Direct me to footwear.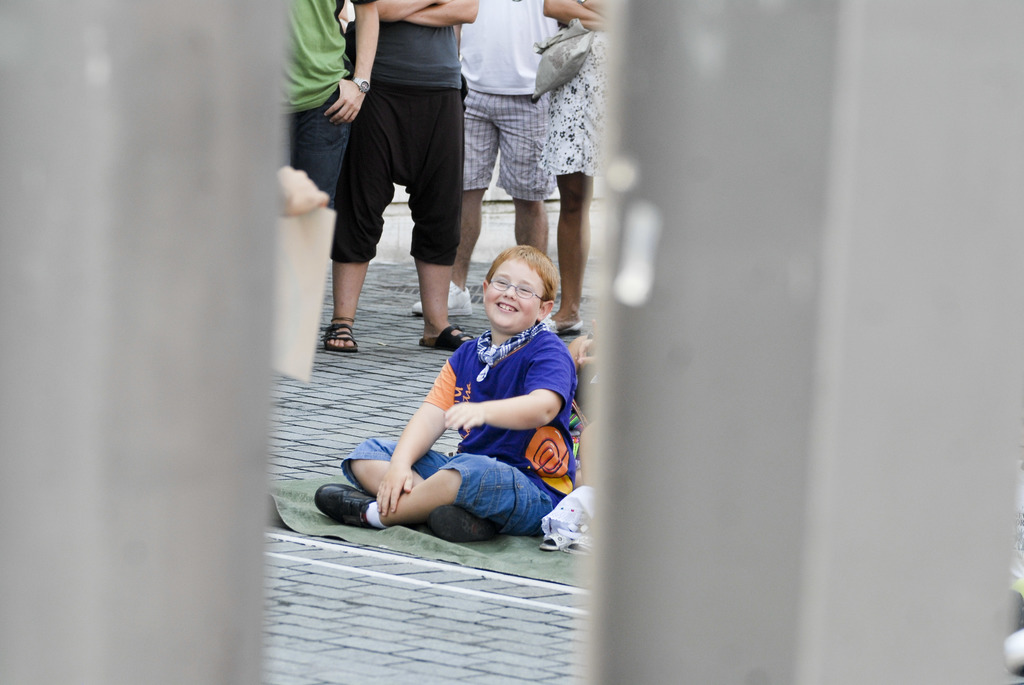
Direction: [321,326,360,353].
